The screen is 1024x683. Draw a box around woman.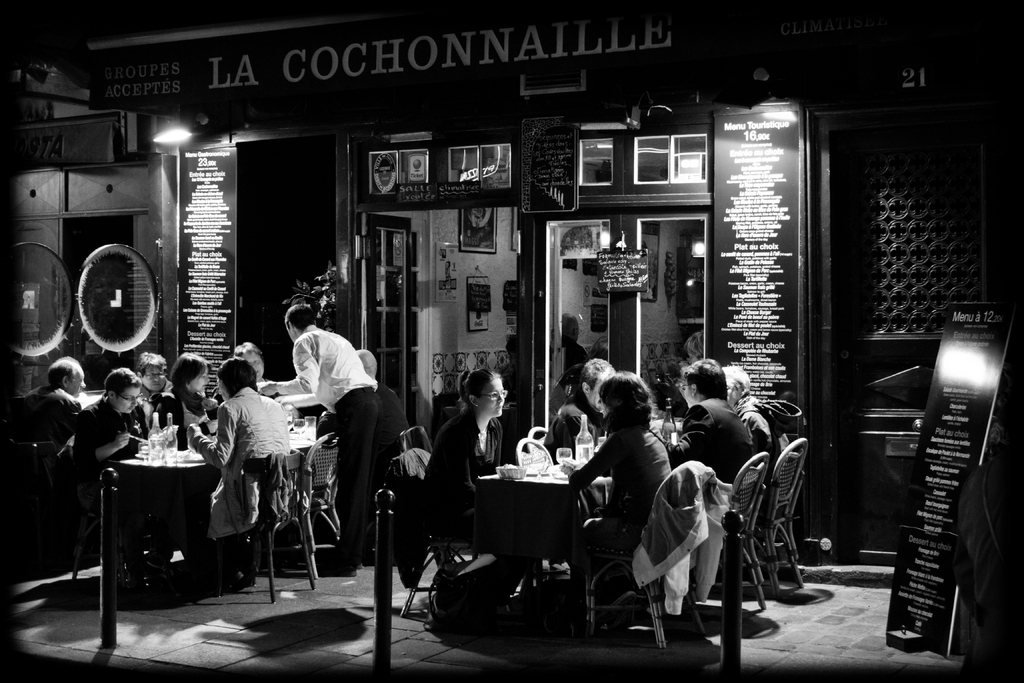
rect(174, 354, 300, 568).
